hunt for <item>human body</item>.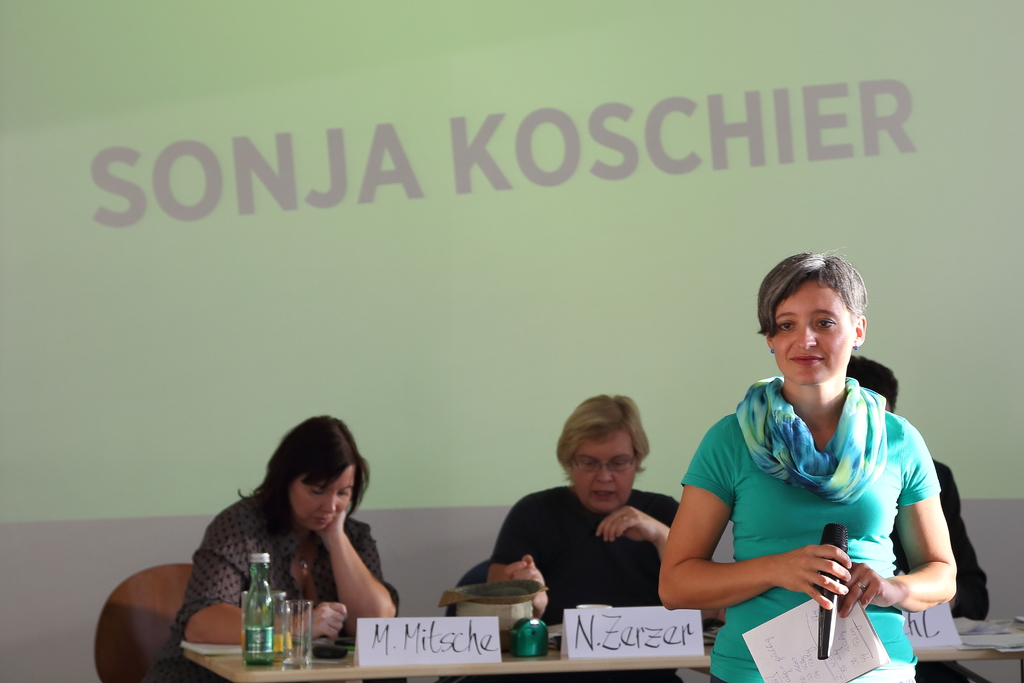
Hunted down at x1=489, y1=481, x2=684, y2=627.
